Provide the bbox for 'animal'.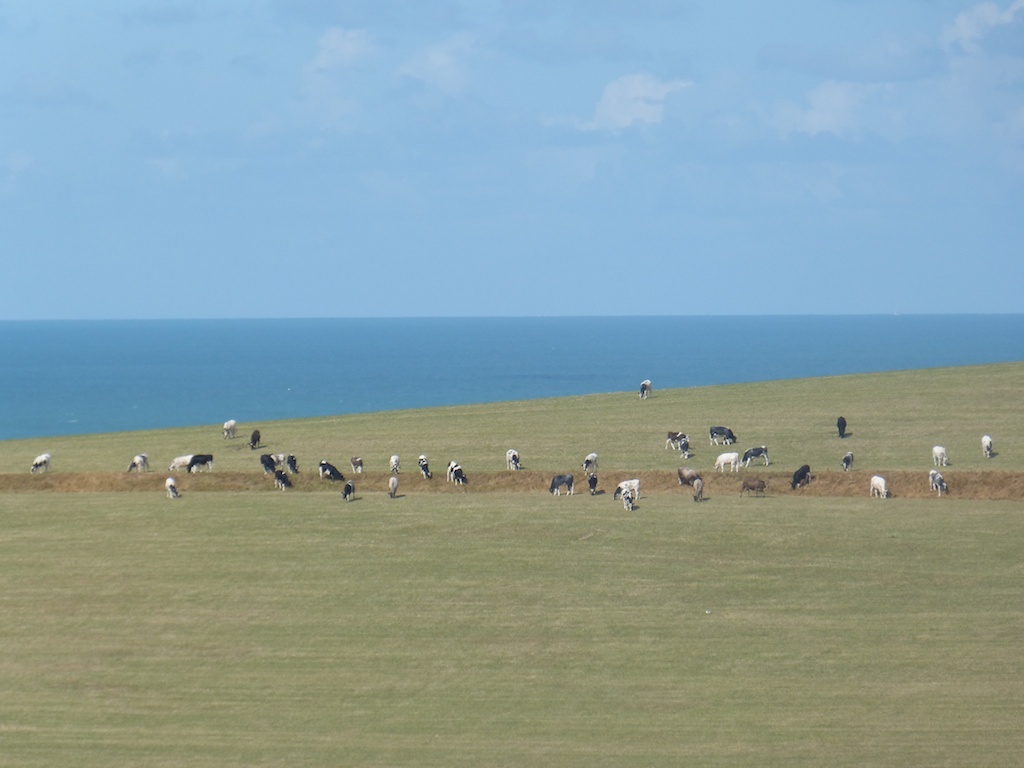
(842,457,857,470).
